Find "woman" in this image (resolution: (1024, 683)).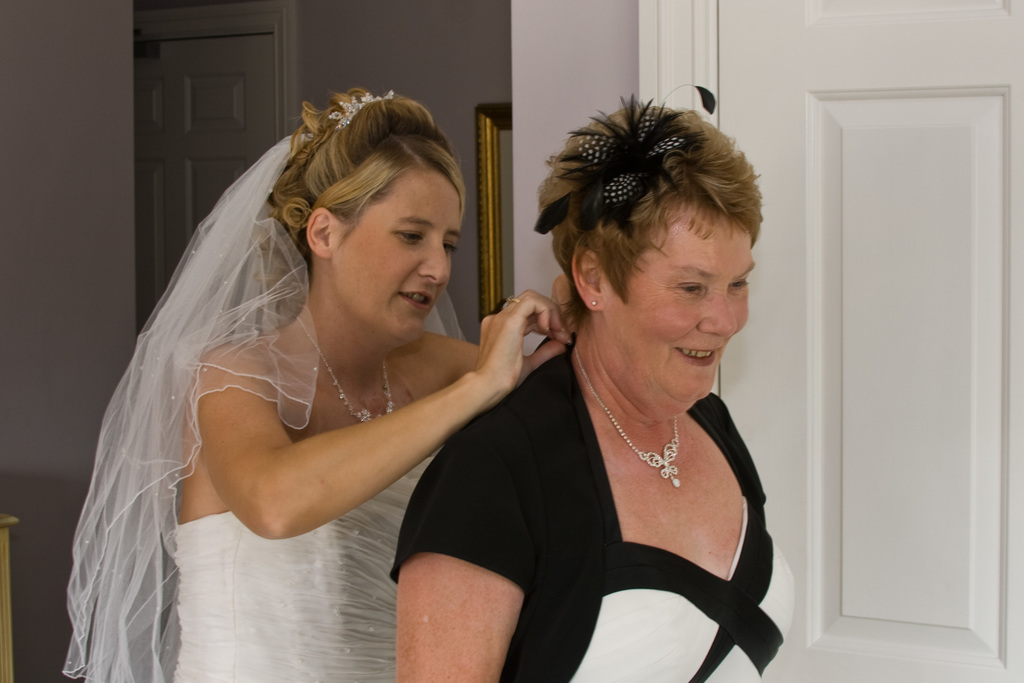
x1=394, y1=99, x2=790, y2=682.
